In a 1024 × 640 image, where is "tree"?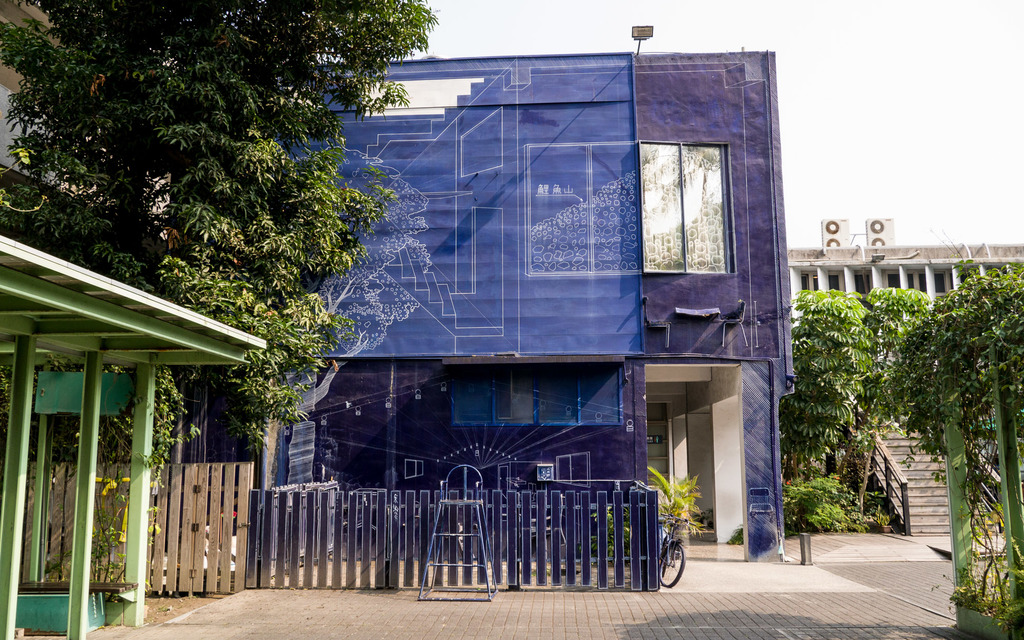
select_region(0, 0, 442, 456).
